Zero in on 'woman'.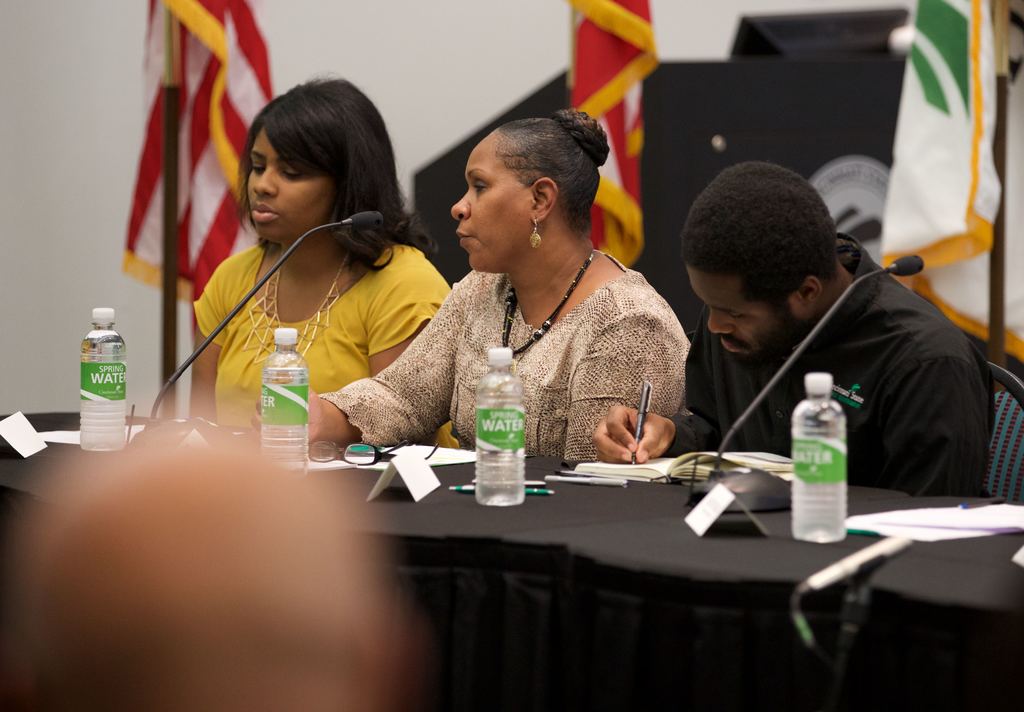
Zeroed in: 189,72,470,460.
